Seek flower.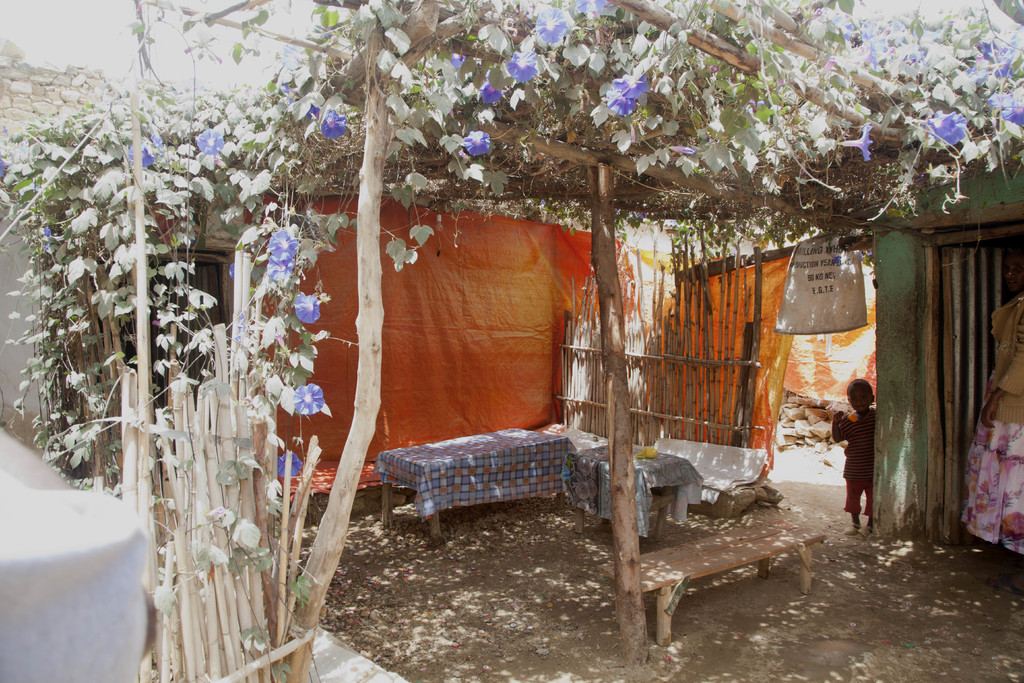
select_region(478, 76, 502, 102).
